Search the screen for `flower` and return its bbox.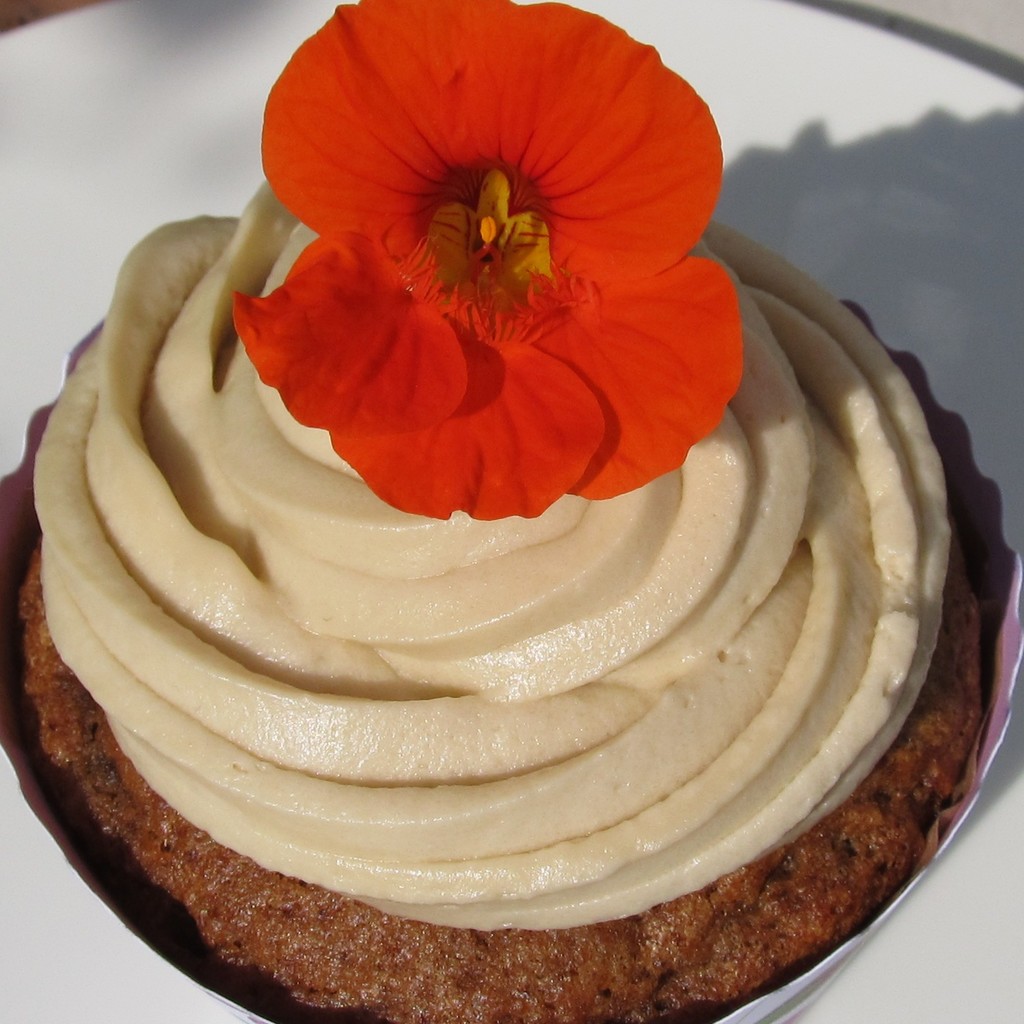
Found: x1=229 y1=0 x2=746 y2=526.
